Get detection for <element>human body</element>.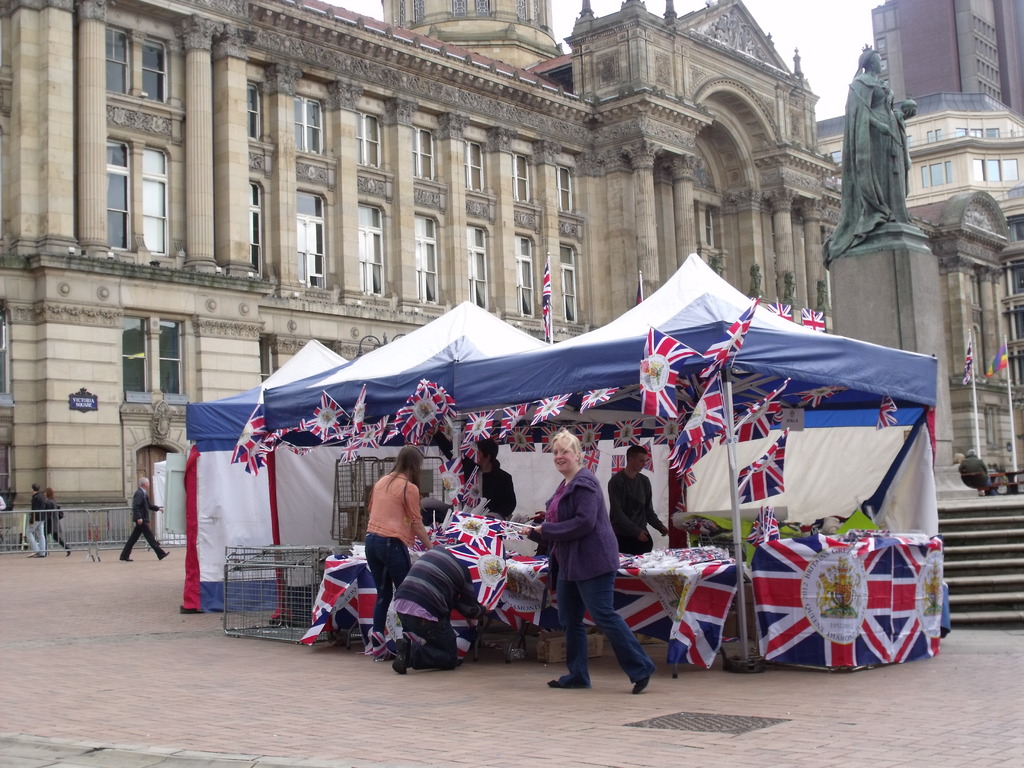
Detection: box=[463, 434, 515, 525].
